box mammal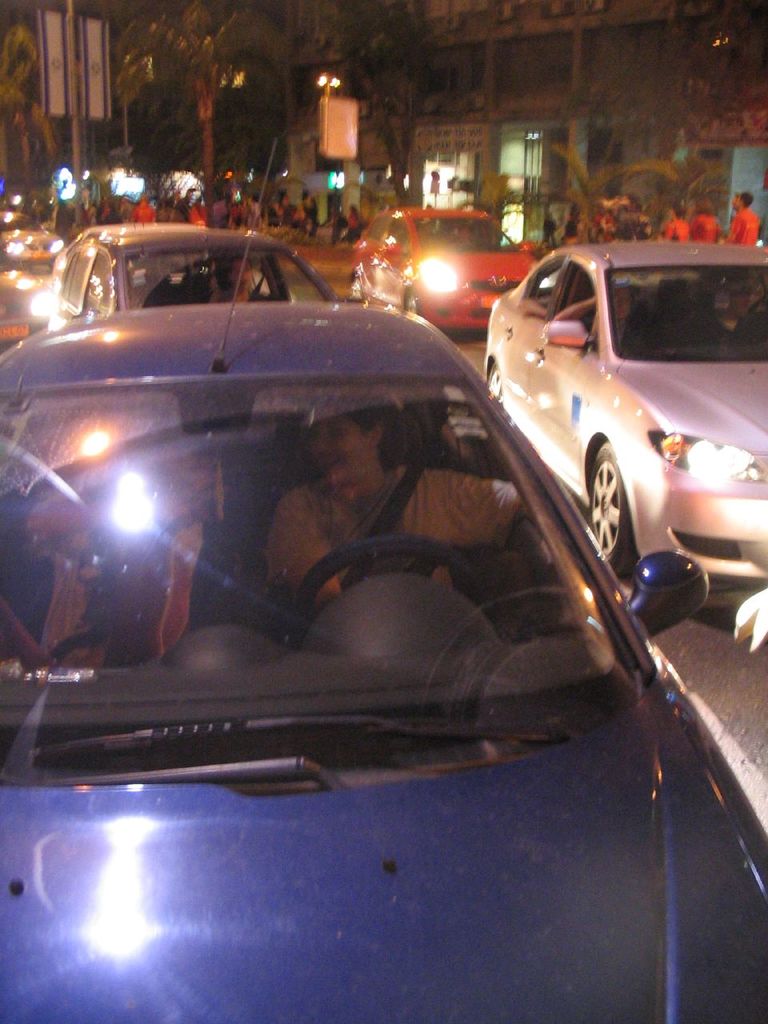
<region>329, 202, 342, 244</region>
